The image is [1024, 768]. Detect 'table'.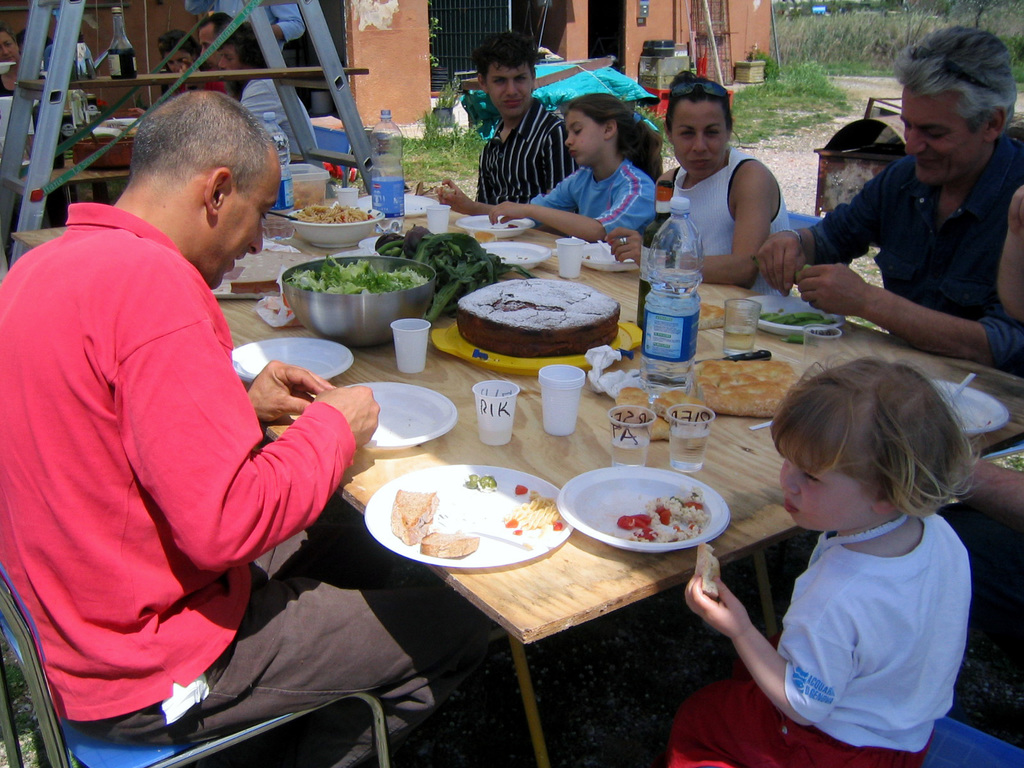
Detection: [x1=12, y1=188, x2=1023, y2=767].
